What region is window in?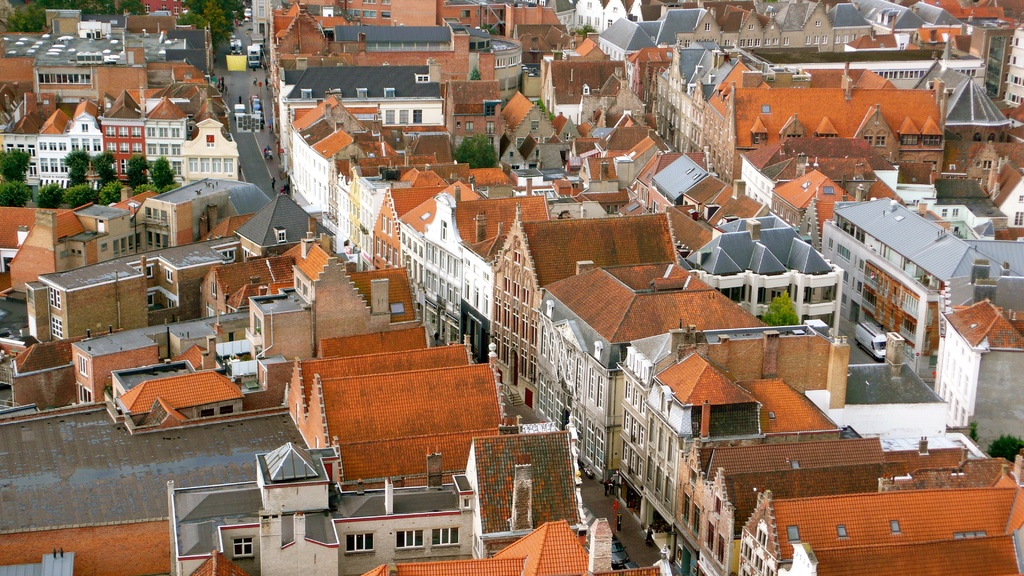
box(835, 243, 852, 261).
